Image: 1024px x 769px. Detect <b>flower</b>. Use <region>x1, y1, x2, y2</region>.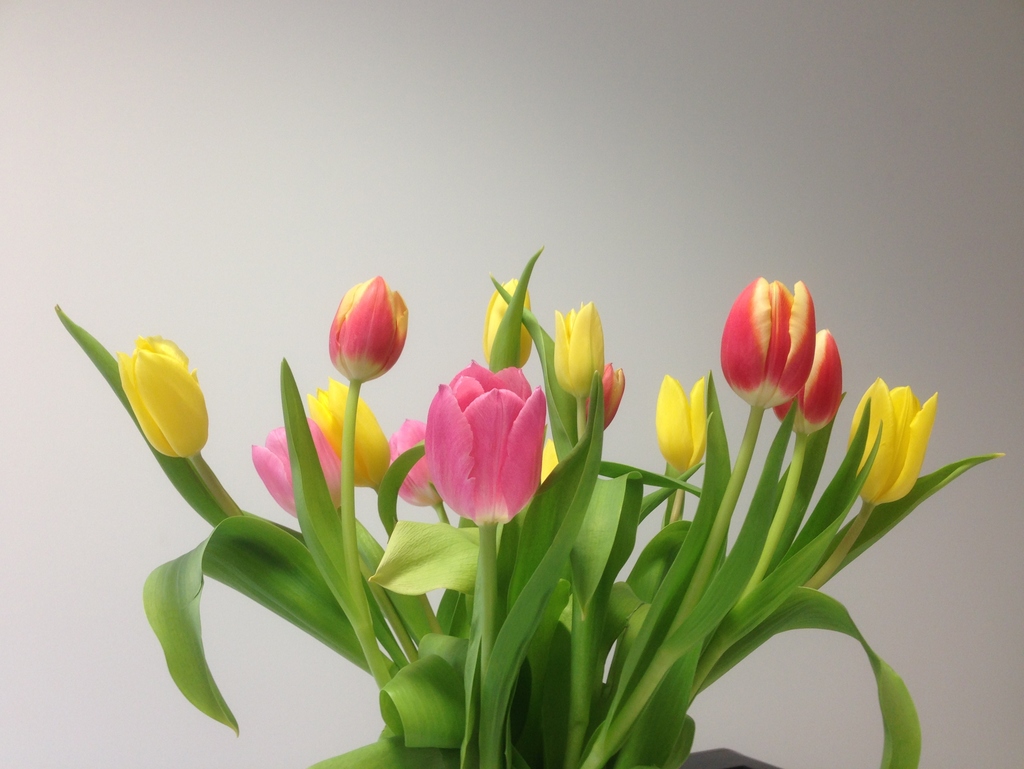
<region>113, 326, 206, 460</region>.
